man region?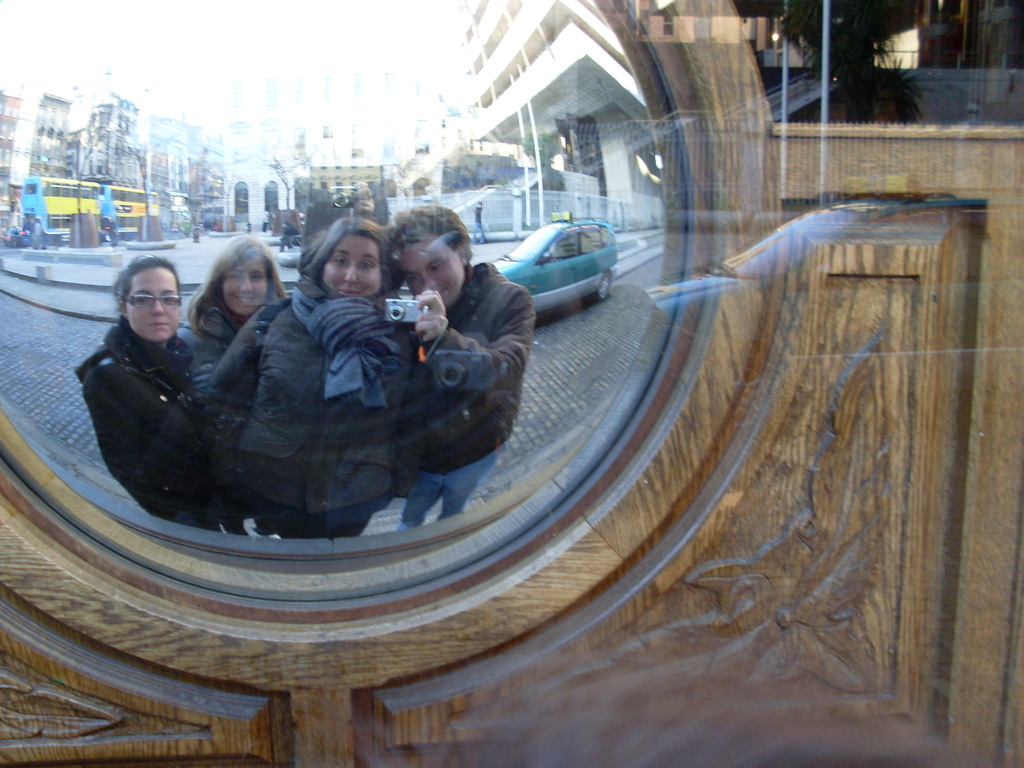
pyautogui.locateOnScreen(388, 204, 532, 529)
